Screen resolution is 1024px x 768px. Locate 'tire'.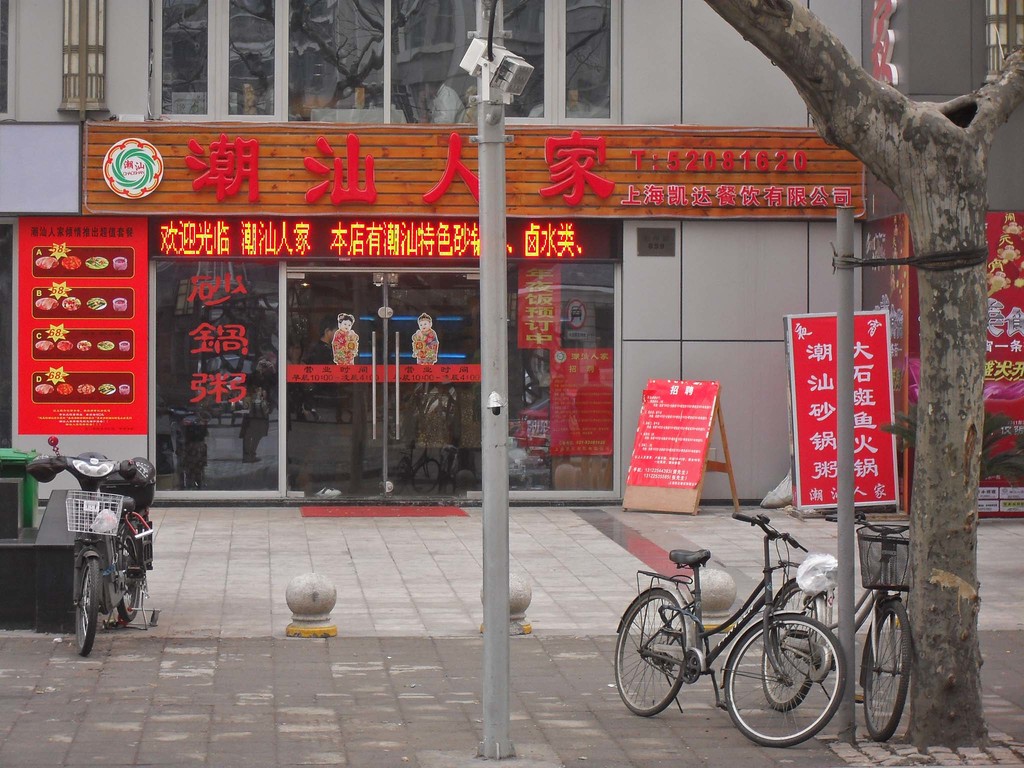
l=863, t=600, r=911, b=741.
